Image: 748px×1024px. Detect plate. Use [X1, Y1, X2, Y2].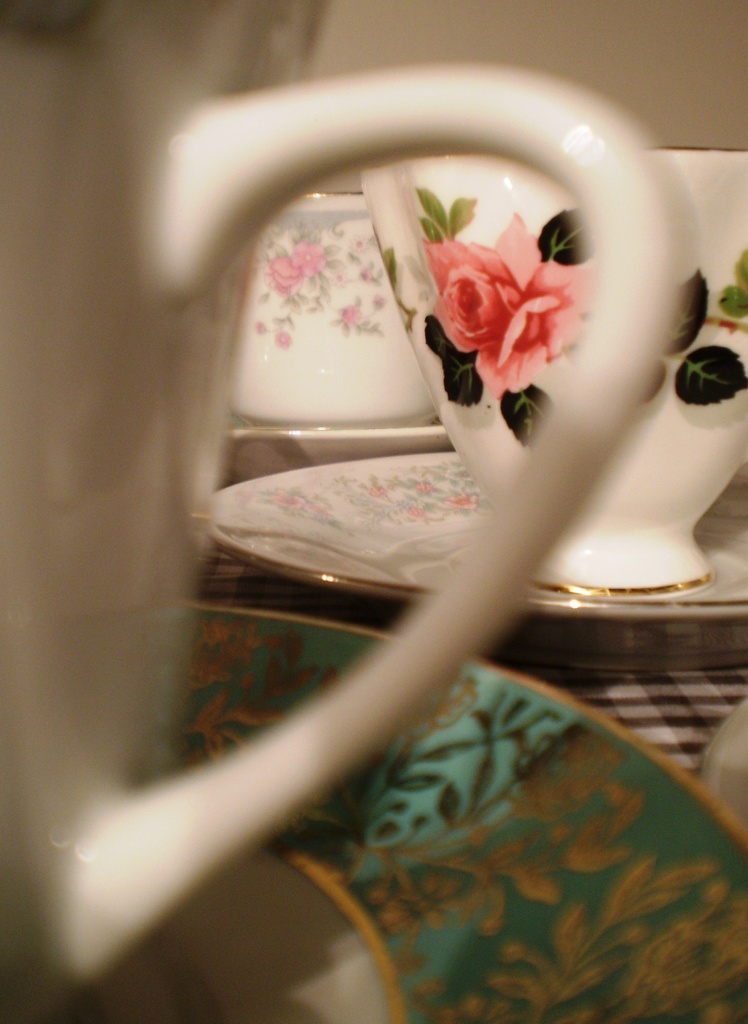
[180, 605, 747, 1023].
